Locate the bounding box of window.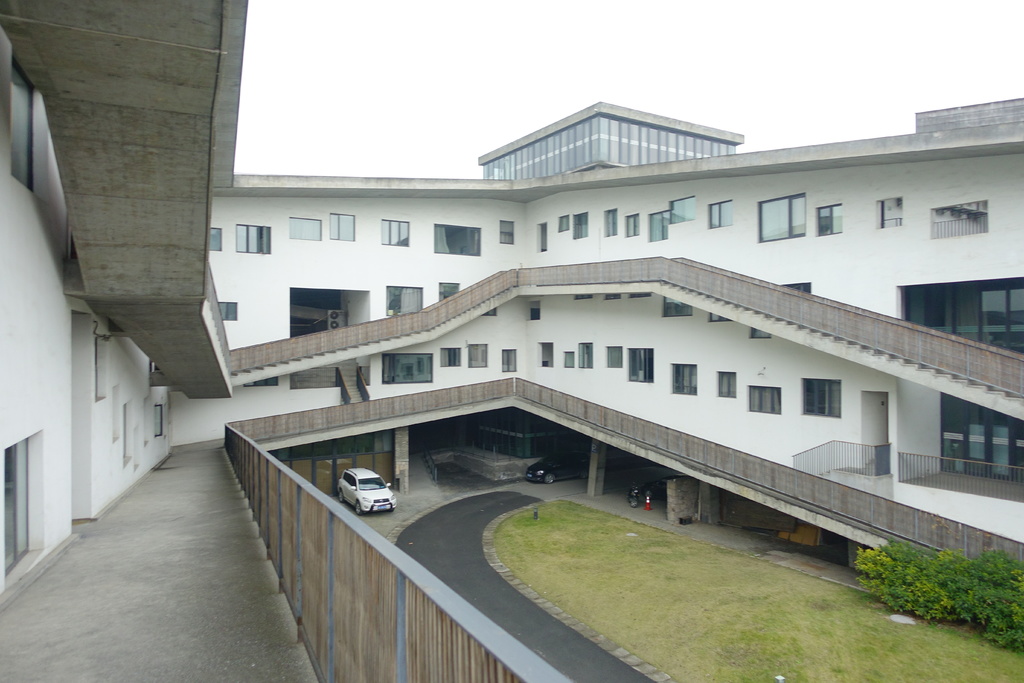
Bounding box: bbox=[630, 354, 657, 384].
